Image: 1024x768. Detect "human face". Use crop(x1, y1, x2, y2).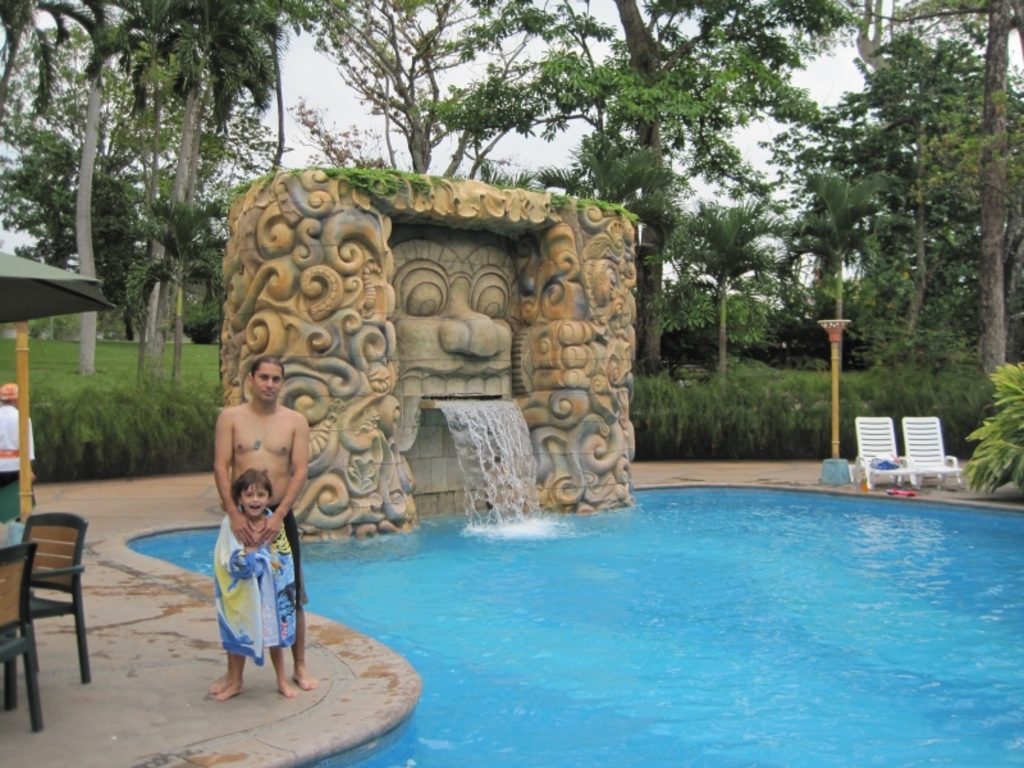
crop(239, 475, 269, 516).
